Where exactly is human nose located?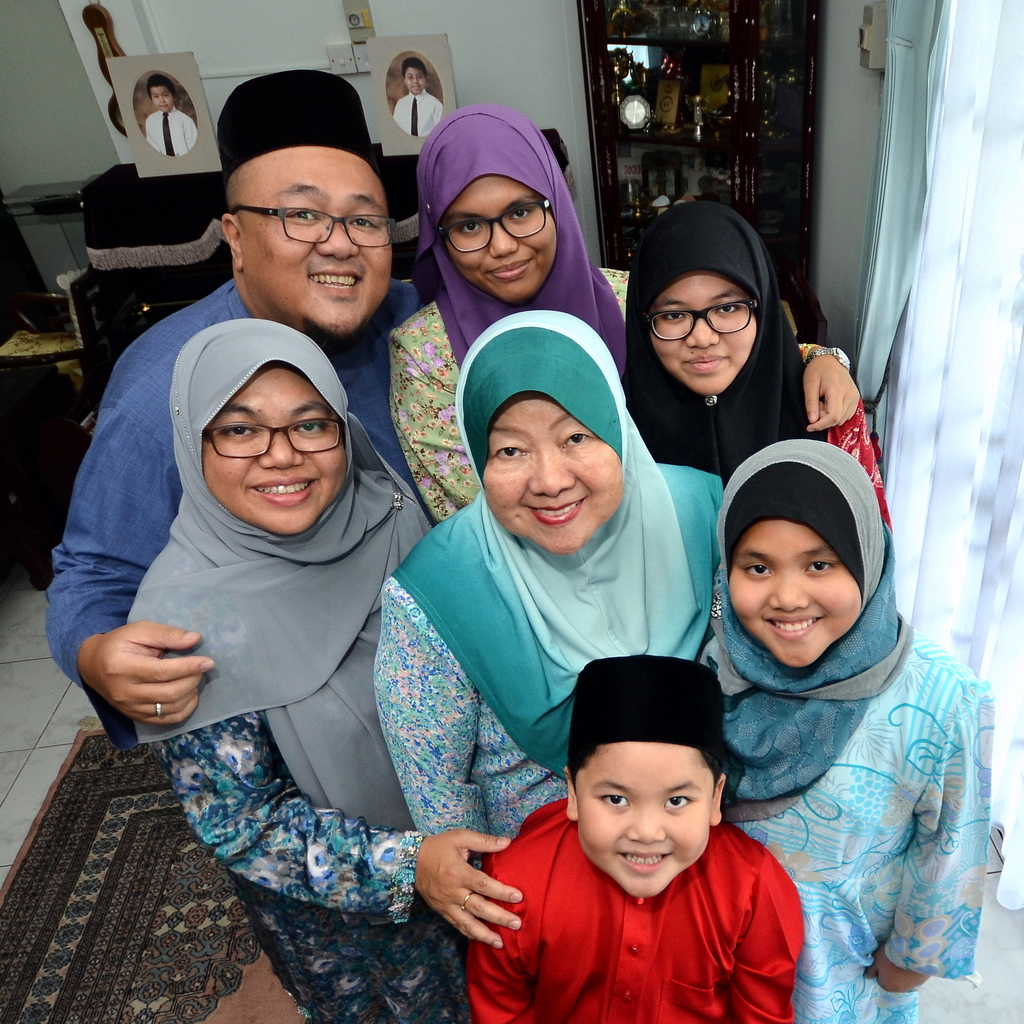
Its bounding box is (left=316, top=225, right=358, bottom=262).
